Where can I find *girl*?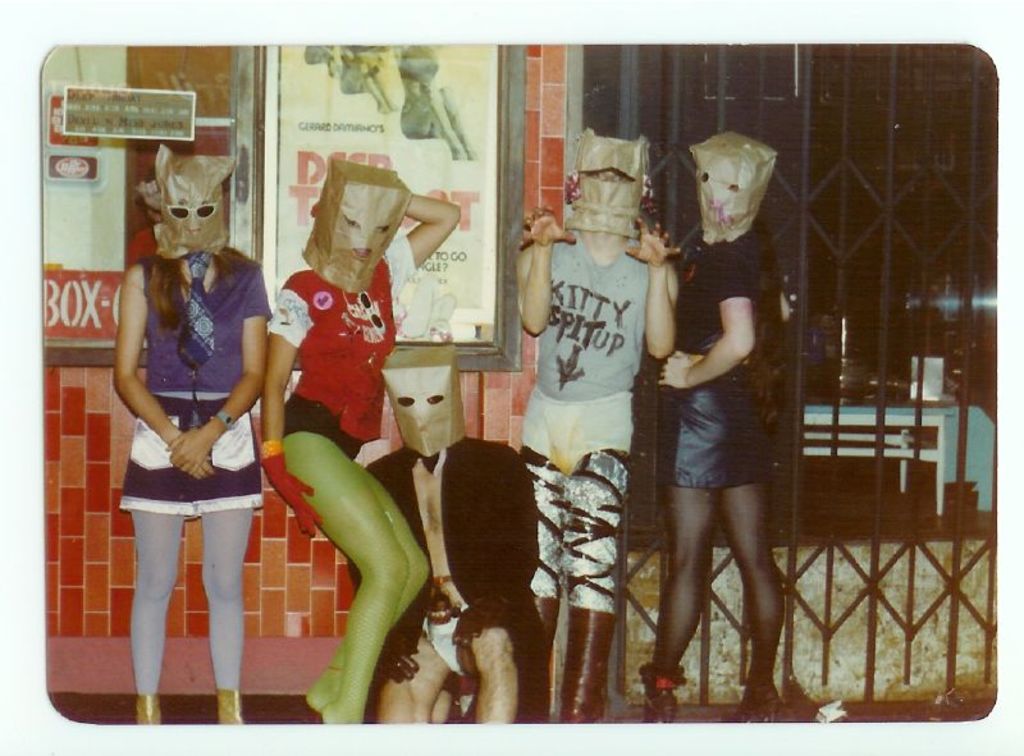
You can find it at bbox(518, 129, 681, 721).
